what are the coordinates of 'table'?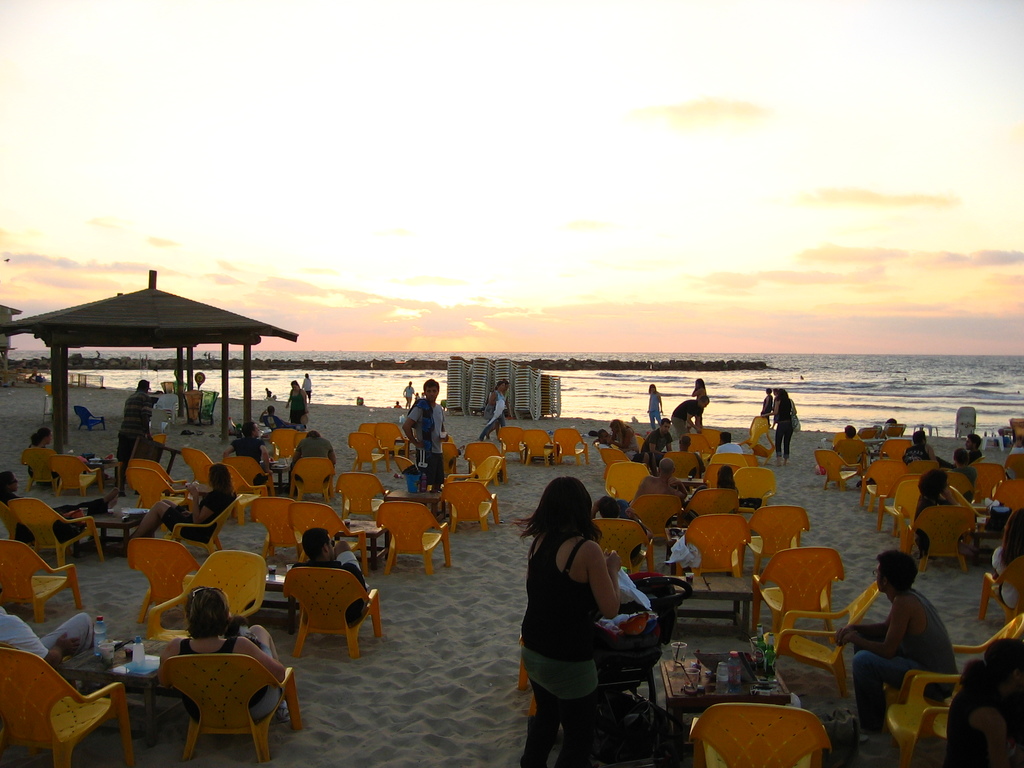
l=56, t=641, r=181, b=748.
